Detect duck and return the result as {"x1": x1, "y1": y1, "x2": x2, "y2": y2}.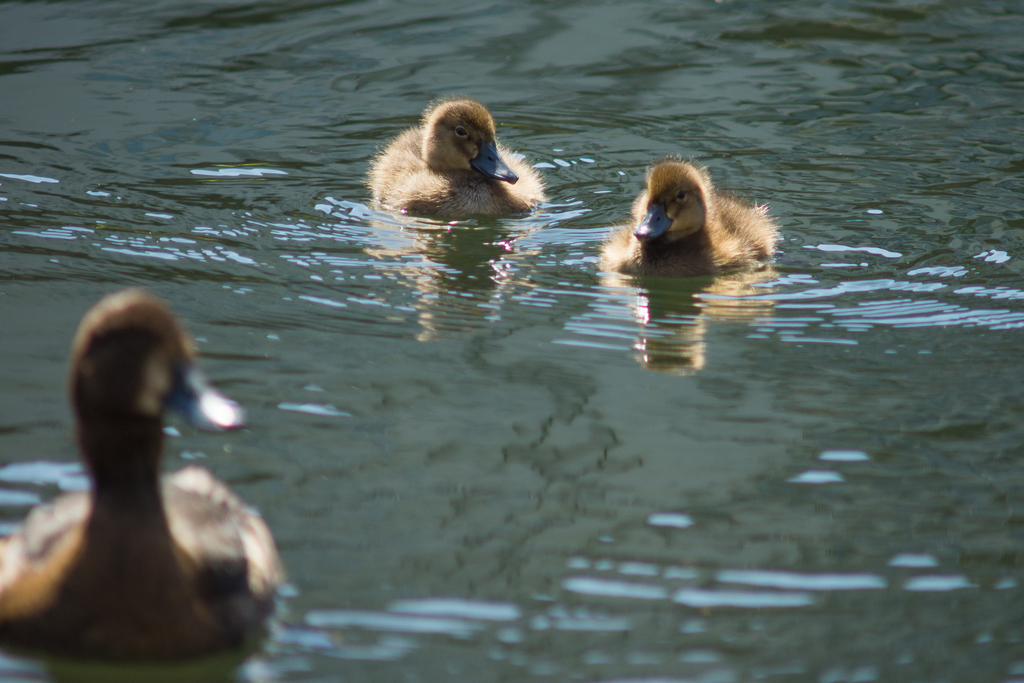
{"x1": 0, "y1": 287, "x2": 285, "y2": 656}.
